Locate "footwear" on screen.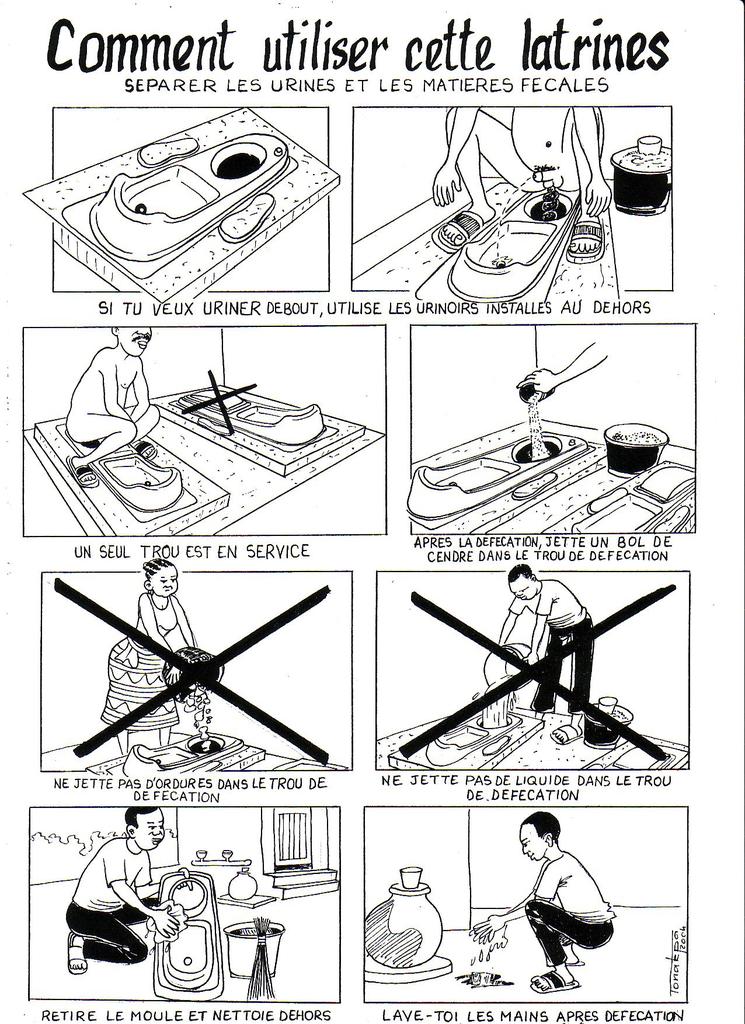
On screen at [left=135, top=436, right=166, bottom=458].
